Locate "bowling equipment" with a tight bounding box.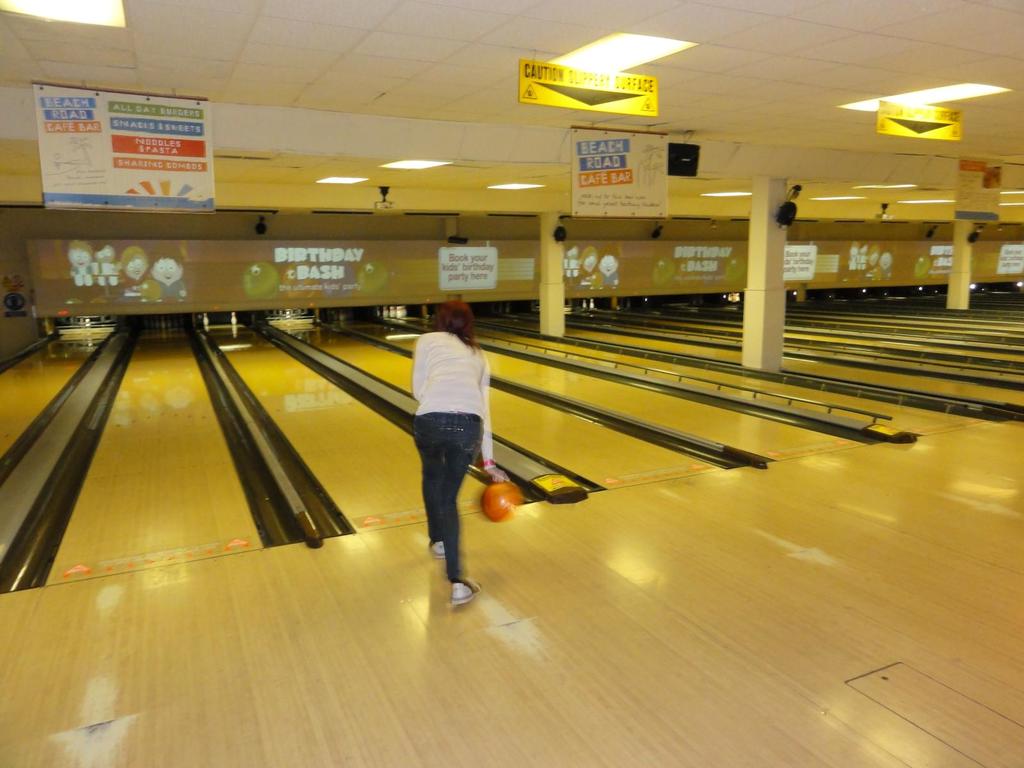
[x1=479, y1=475, x2=520, y2=523].
